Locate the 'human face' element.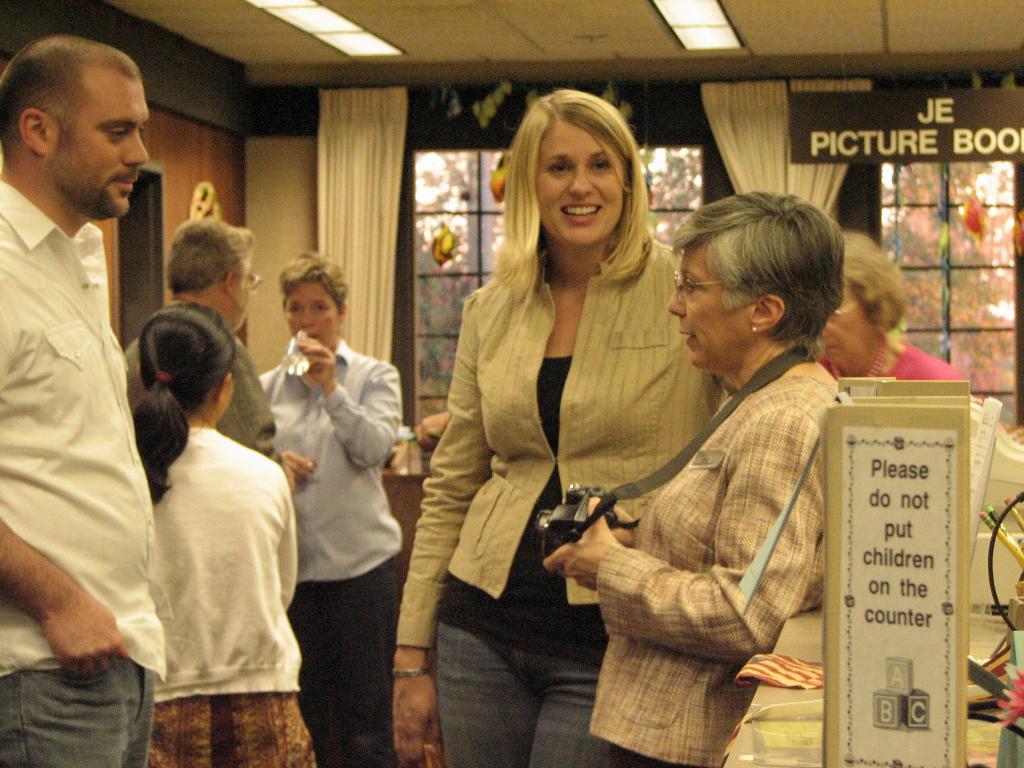
Element bbox: box(287, 281, 339, 349).
